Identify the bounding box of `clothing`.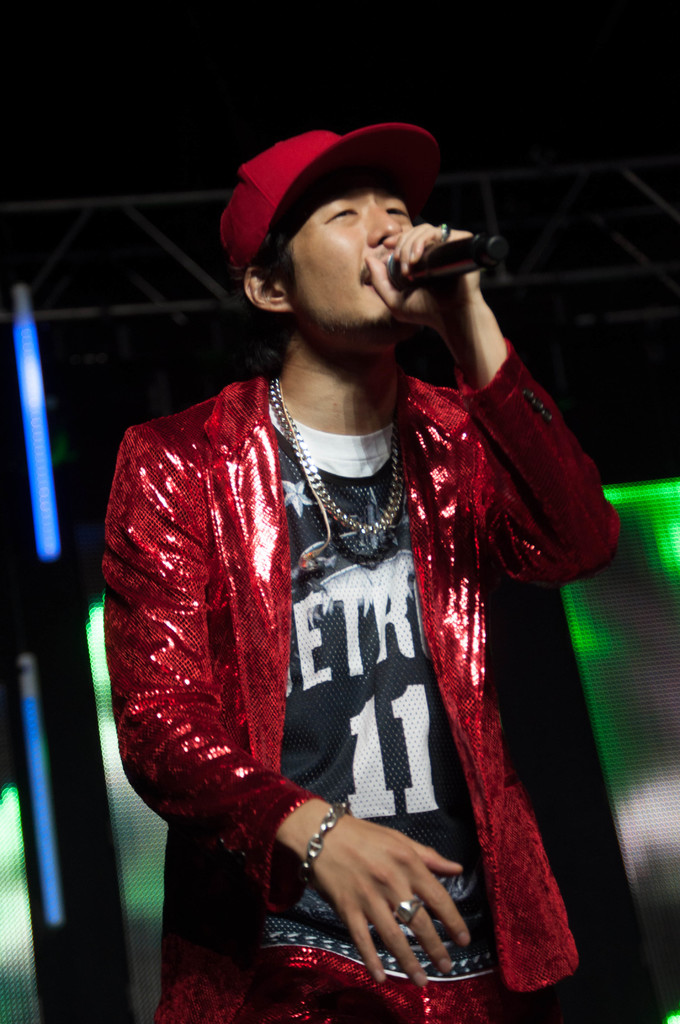
{"x1": 116, "y1": 234, "x2": 592, "y2": 997}.
